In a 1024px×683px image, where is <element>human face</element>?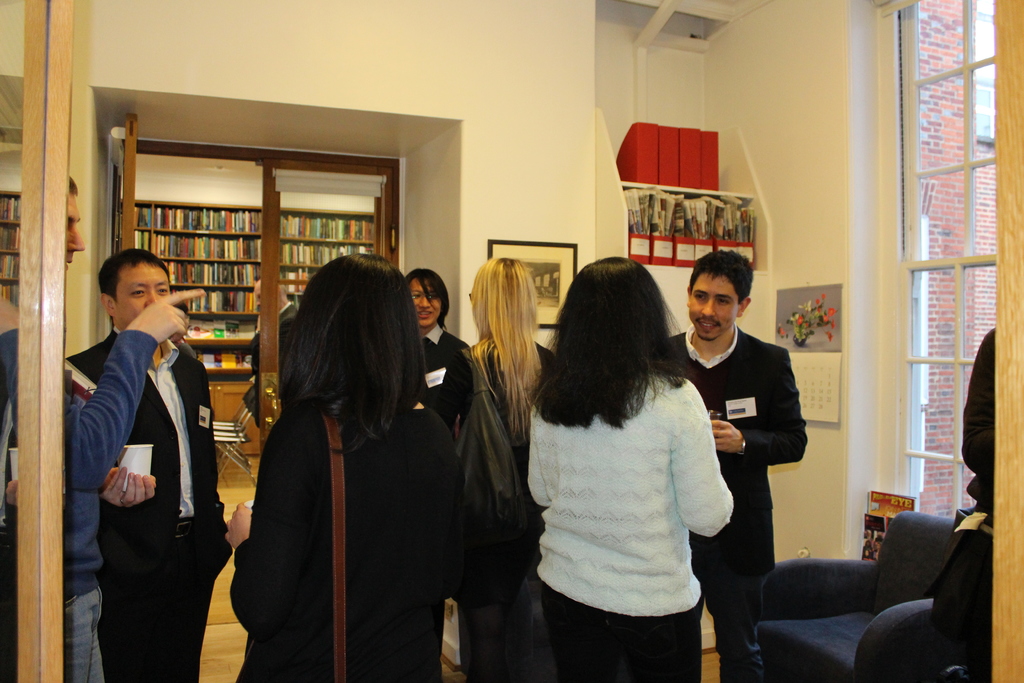
(412, 276, 442, 327).
